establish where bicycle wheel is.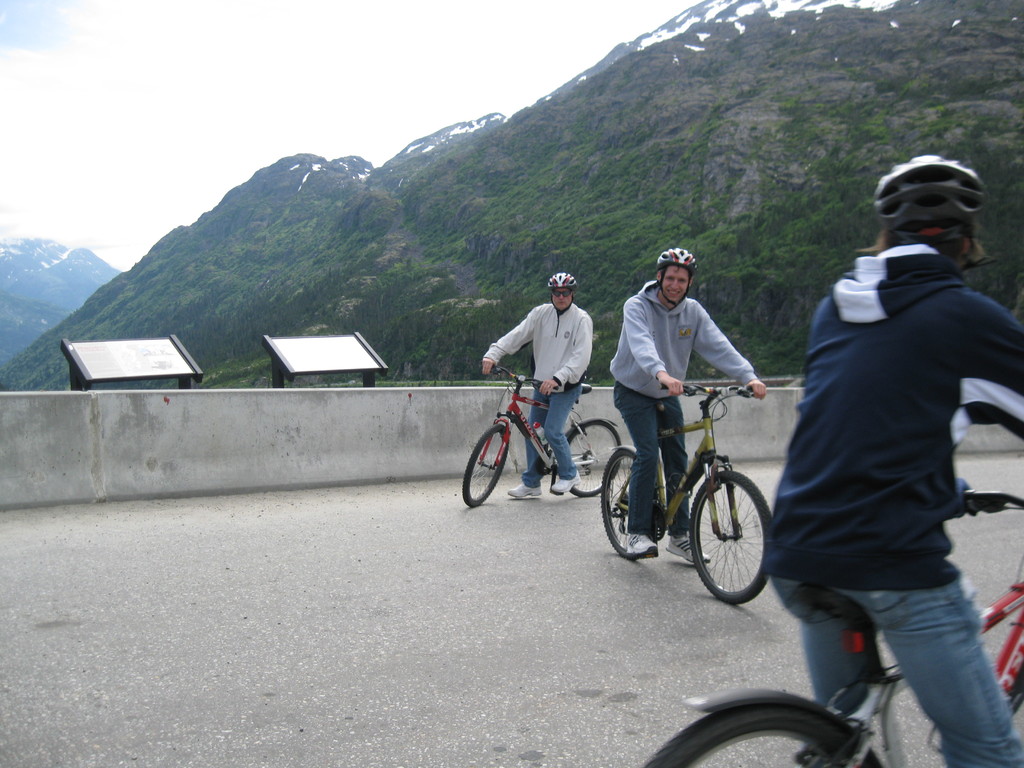
Established at [left=1007, top=659, right=1023, bottom=744].
